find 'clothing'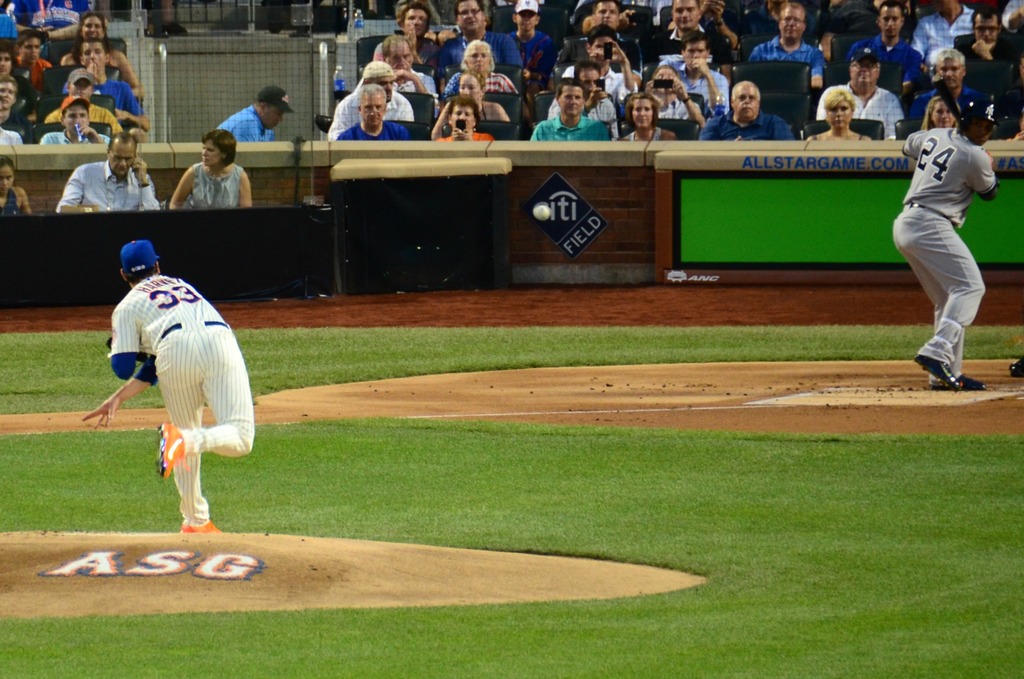
{"x1": 526, "y1": 103, "x2": 615, "y2": 147}
